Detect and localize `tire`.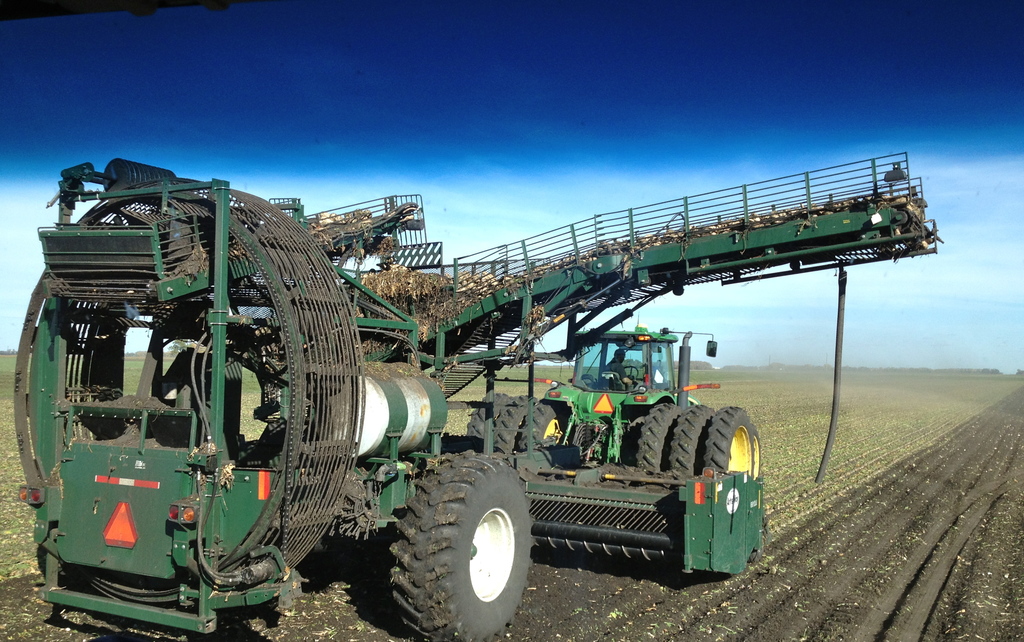
Localized at box(493, 396, 537, 453).
